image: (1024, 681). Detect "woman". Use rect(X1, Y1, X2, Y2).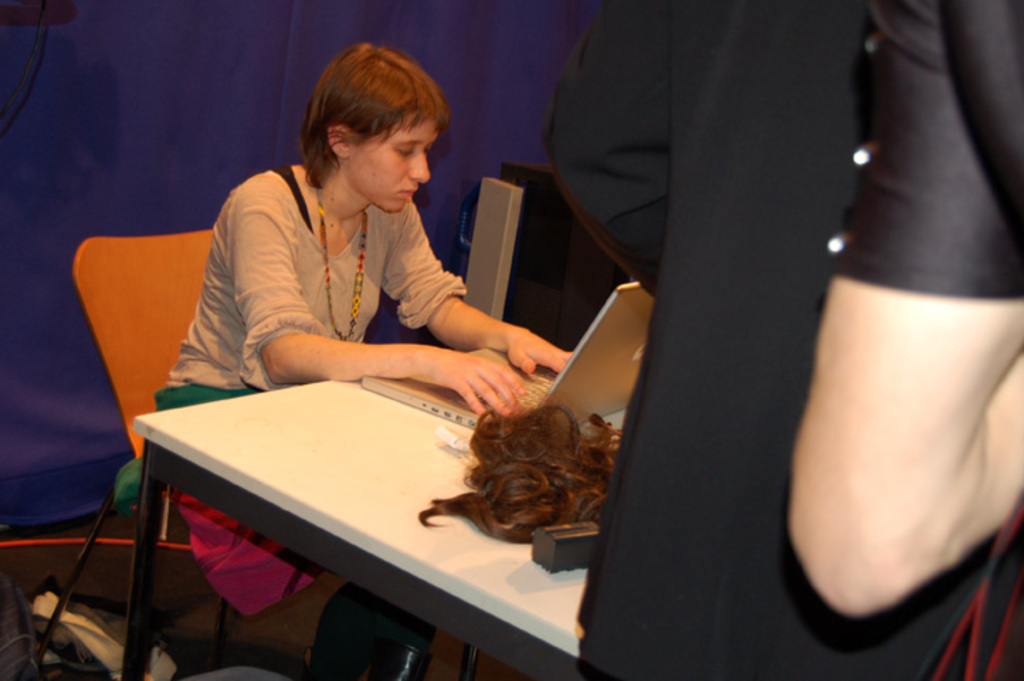
rect(116, 45, 579, 680).
